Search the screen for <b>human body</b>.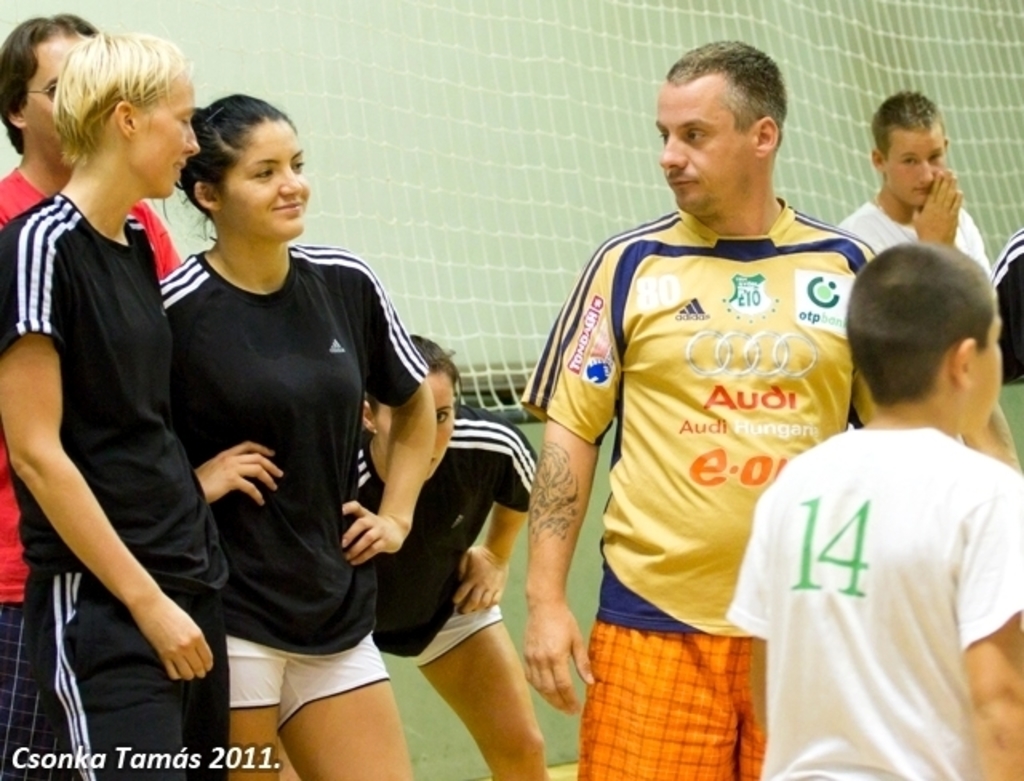
Found at l=835, t=163, r=994, b=274.
